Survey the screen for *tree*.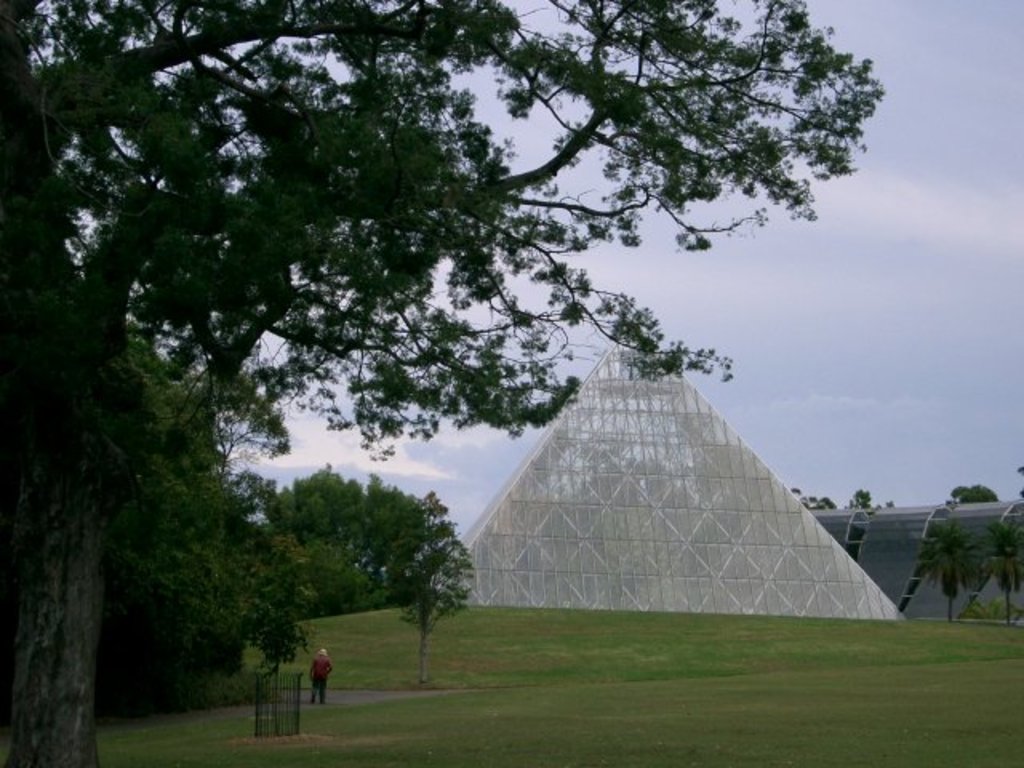
Survey found: bbox(944, 482, 998, 501).
